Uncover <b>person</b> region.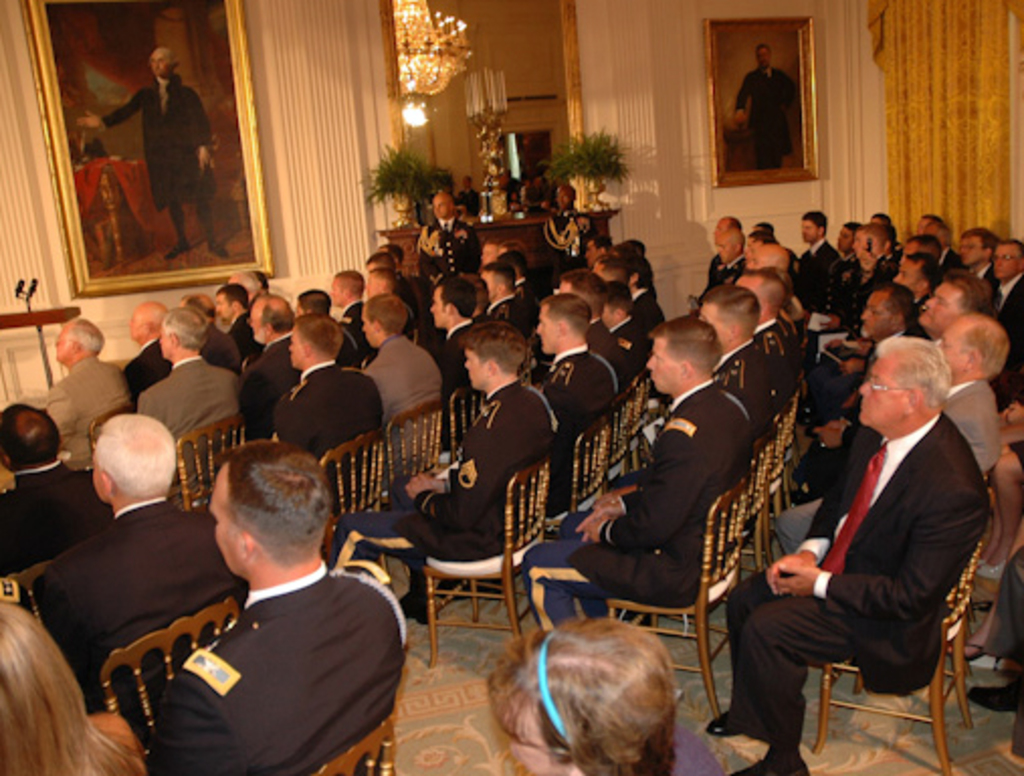
Uncovered: 731 38 804 164.
